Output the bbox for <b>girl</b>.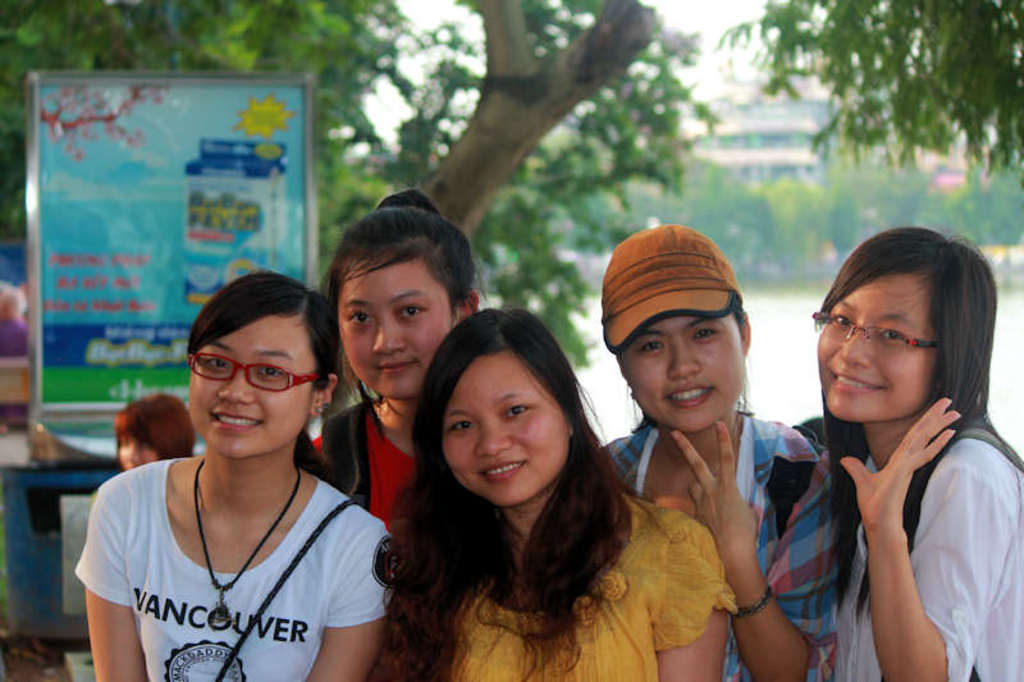
region(308, 189, 486, 535).
